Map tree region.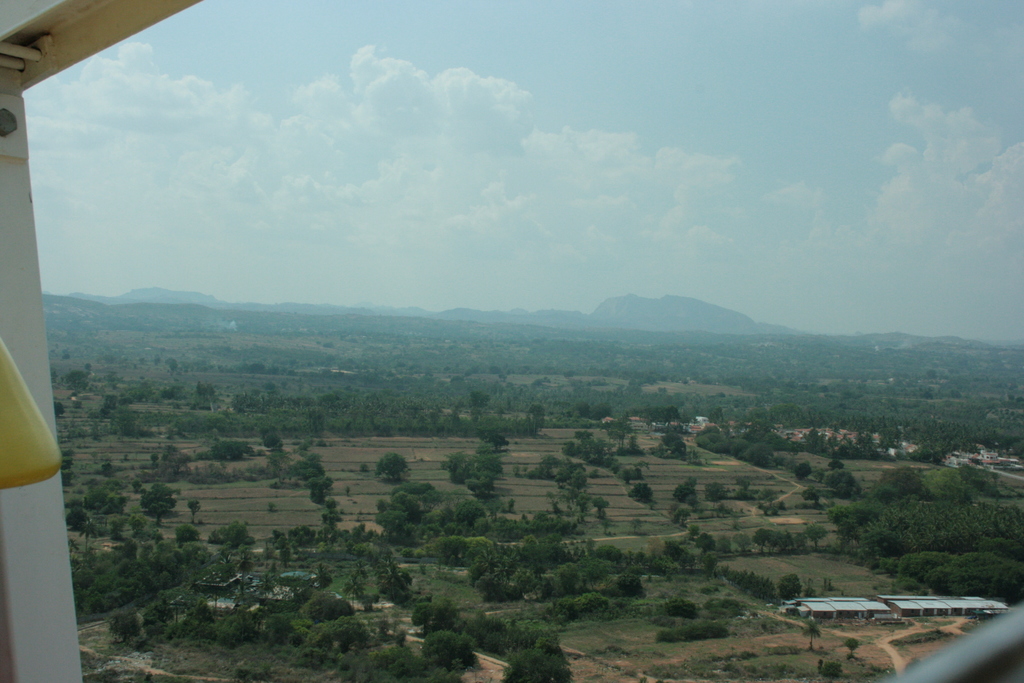
Mapped to x1=305 y1=608 x2=365 y2=674.
